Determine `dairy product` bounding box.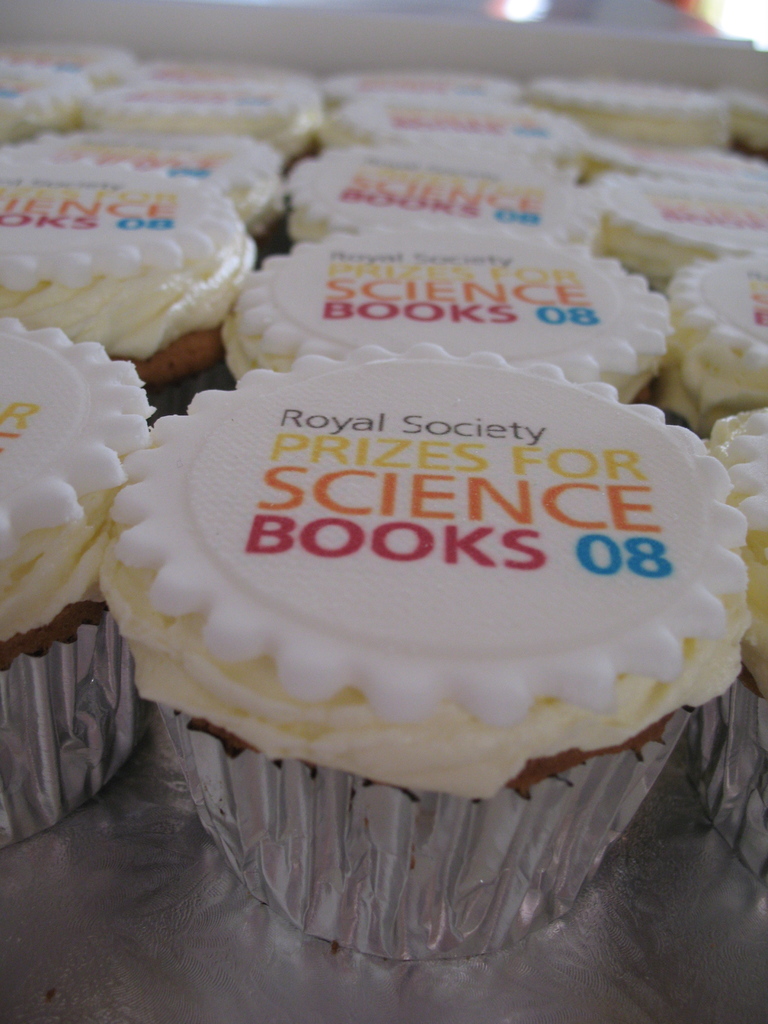
Determined: <region>0, 125, 298, 216</region>.
